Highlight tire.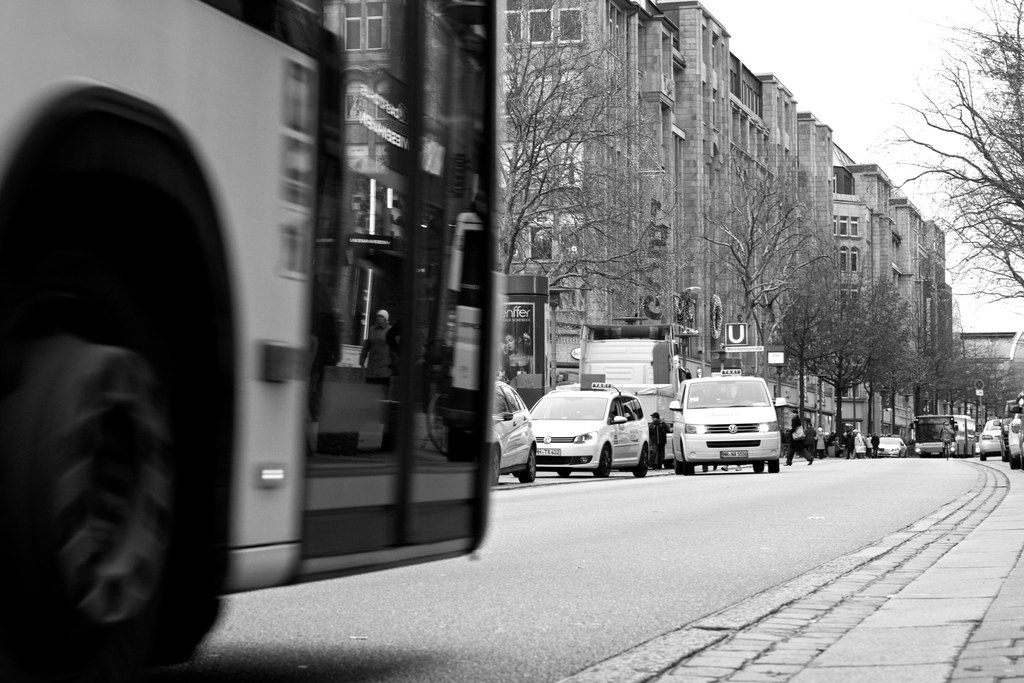
Highlighted region: pyautogui.locateOnScreen(593, 447, 614, 481).
